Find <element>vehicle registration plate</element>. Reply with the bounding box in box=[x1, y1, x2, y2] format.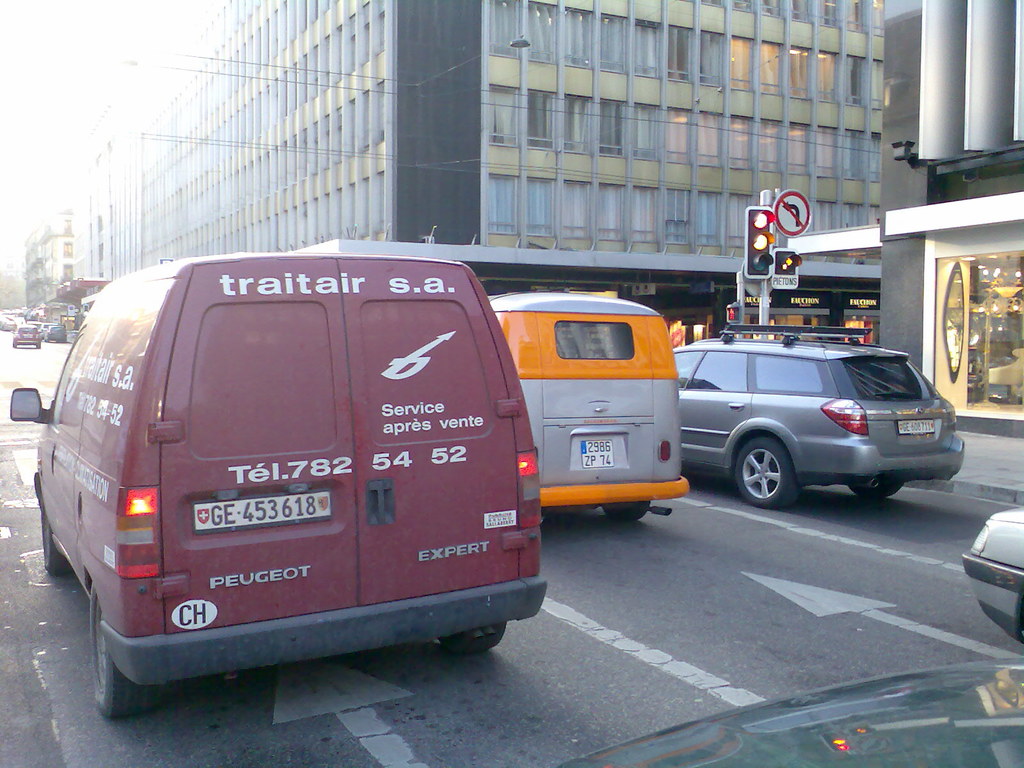
box=[193, 488, 333, 535].
